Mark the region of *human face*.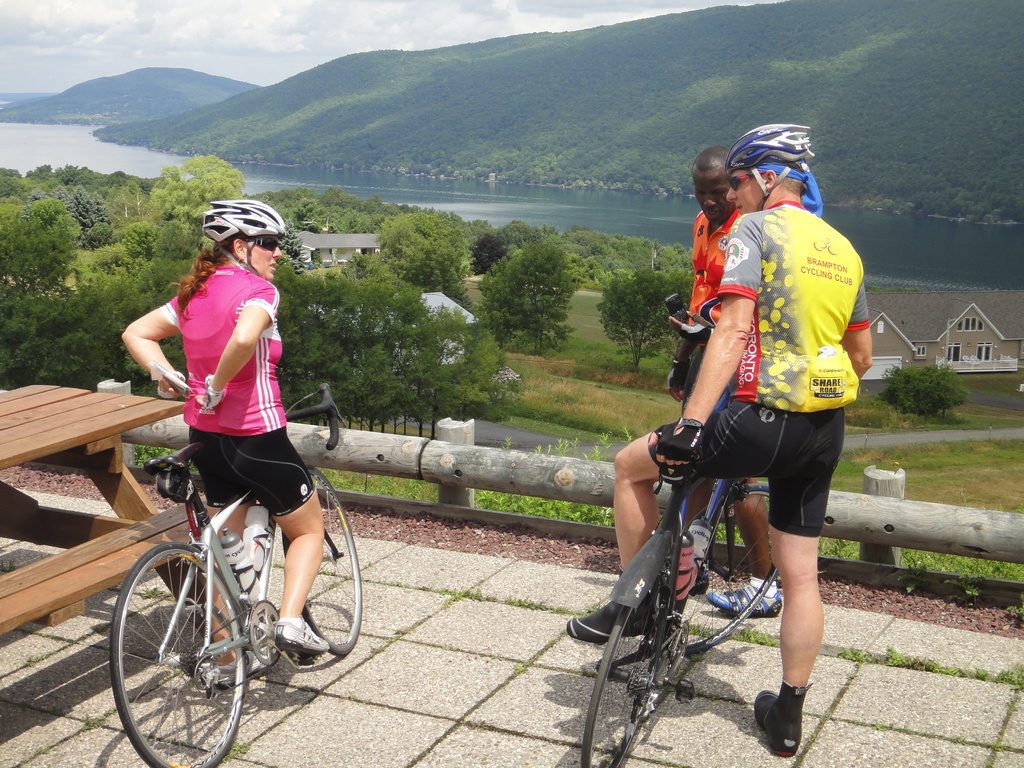
Region: <bbox>726, 168, 765, 216</bbox>.
